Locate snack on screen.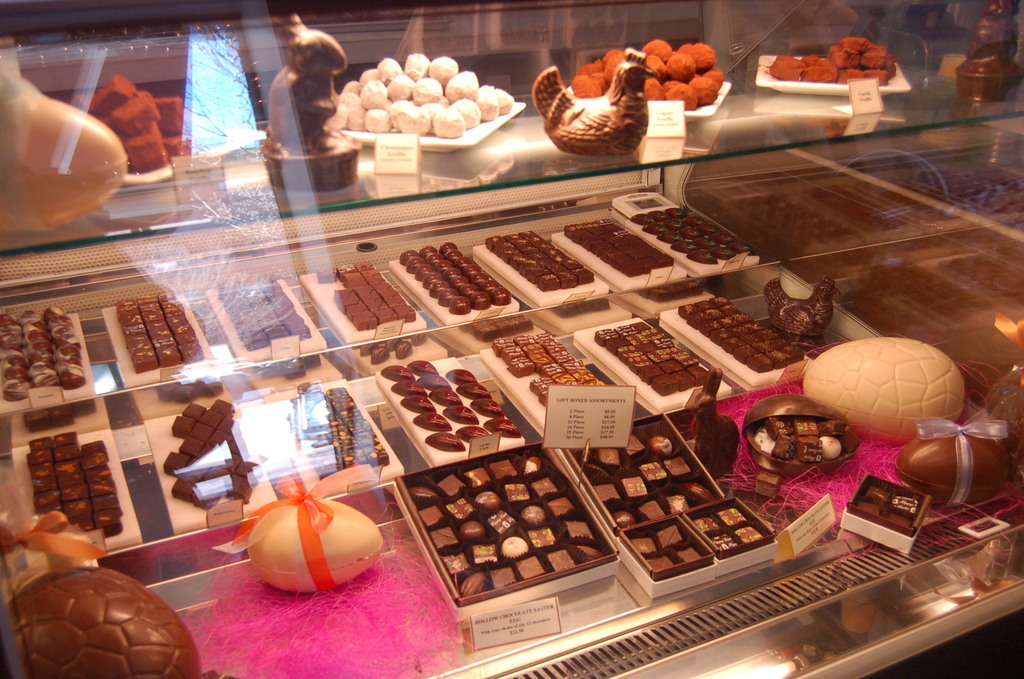
On screen at Rect(468, 542, 497, 568).
